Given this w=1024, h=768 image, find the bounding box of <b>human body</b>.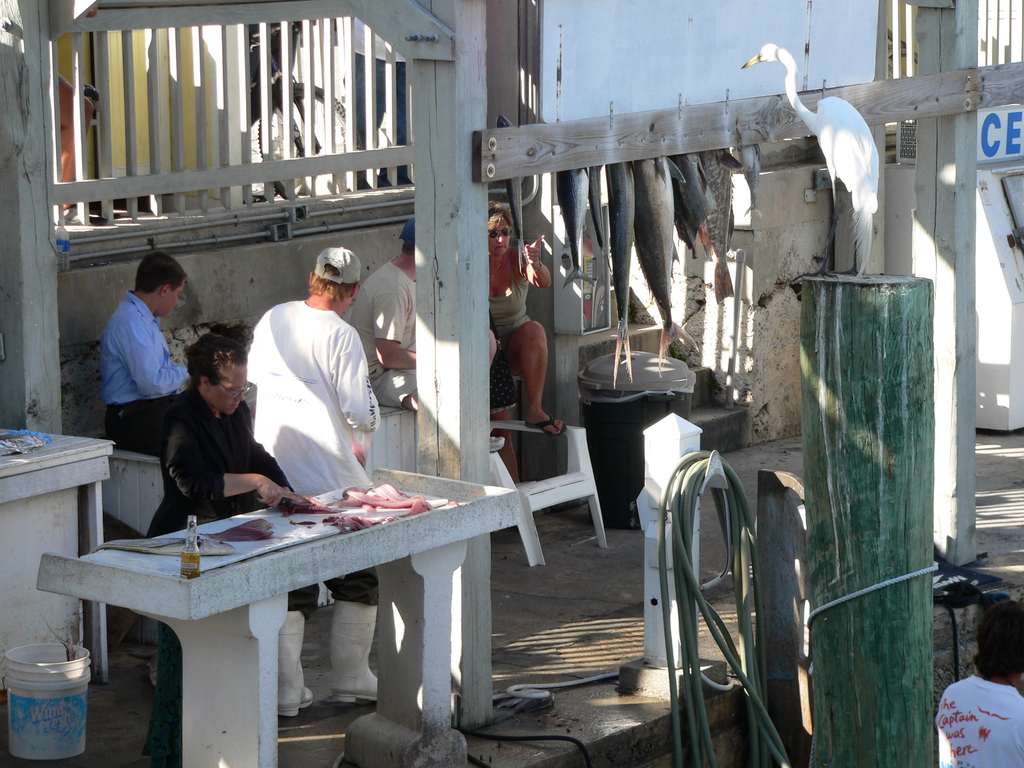
box(485, 198, 564, 438).
